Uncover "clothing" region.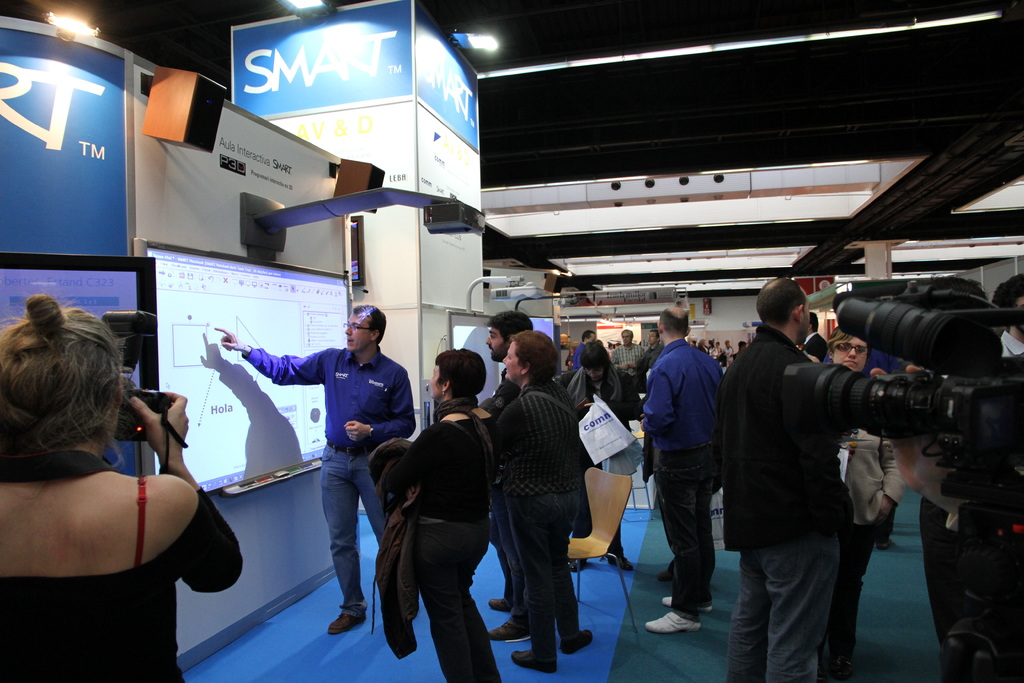
Uncovered: {"left": 835, "top": 532, "right": 874, "bottom": 670}.
